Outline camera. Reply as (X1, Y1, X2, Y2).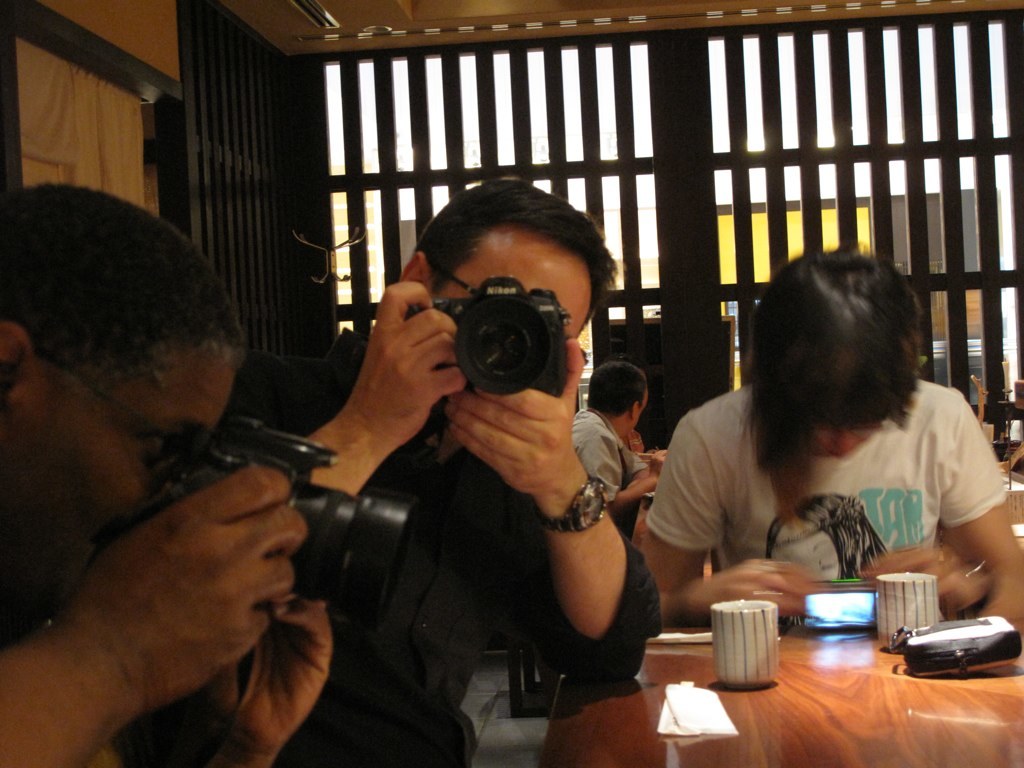
(167, 415, 410, 629).
